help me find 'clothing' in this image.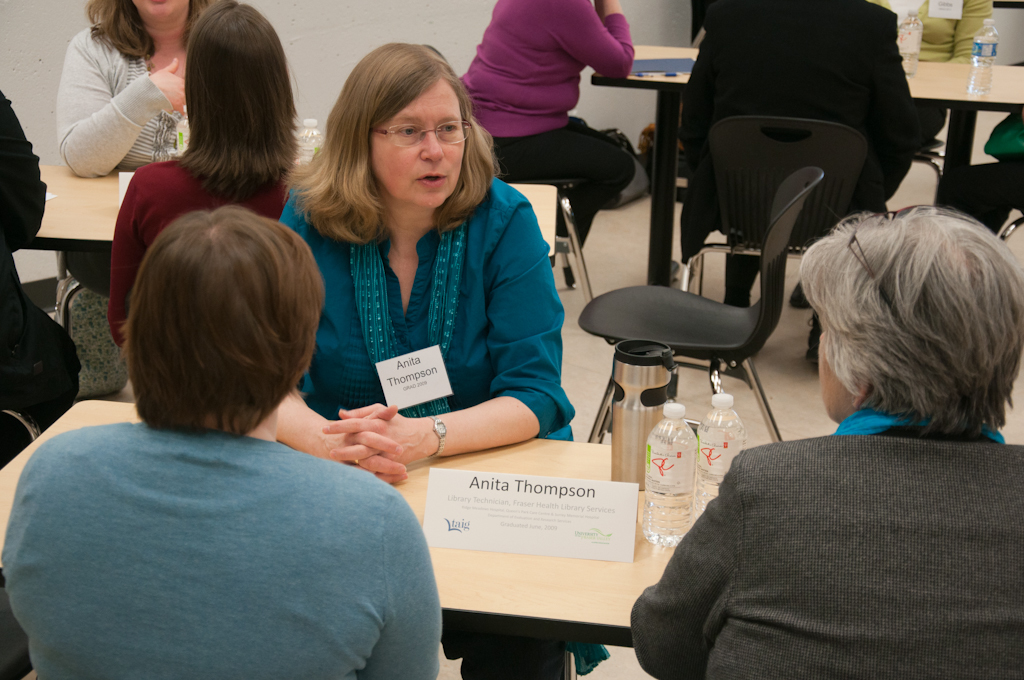
Found it: [left=467, top=0, right=630, bottom=265].
